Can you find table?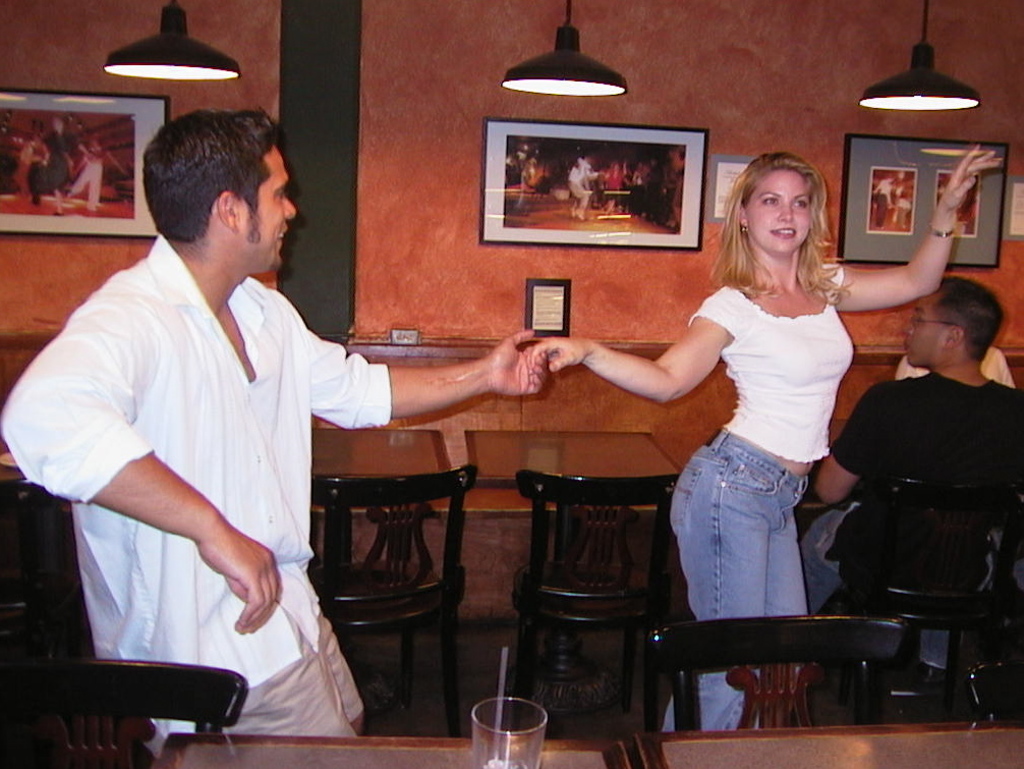
Yes, bounding box: left=303, top=418, right=443, bottom=719.
